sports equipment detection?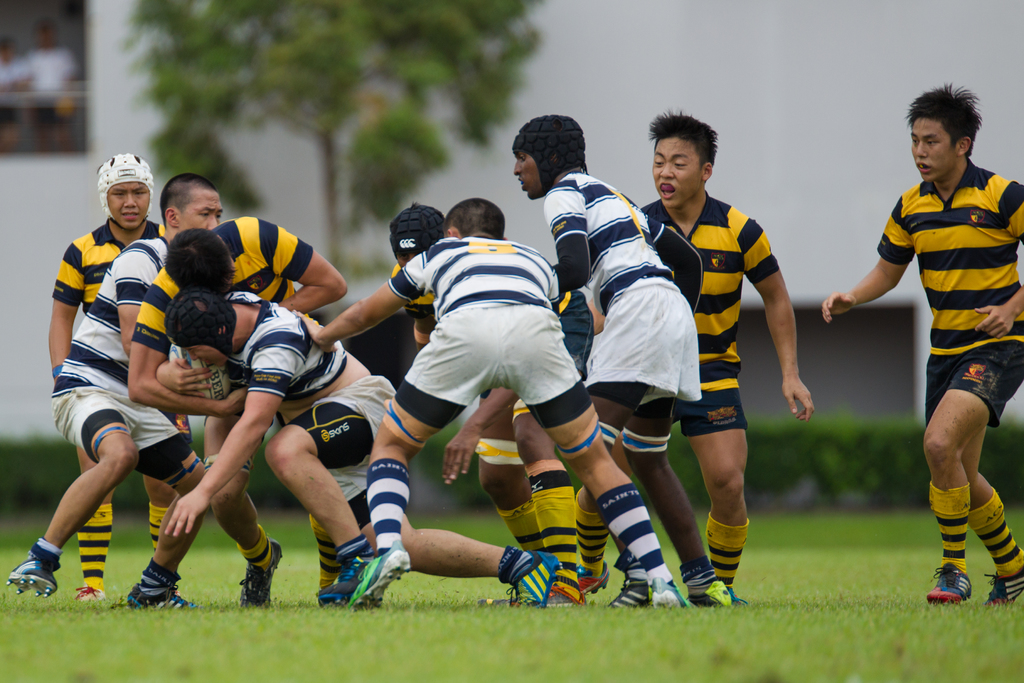
349,541,411,611
